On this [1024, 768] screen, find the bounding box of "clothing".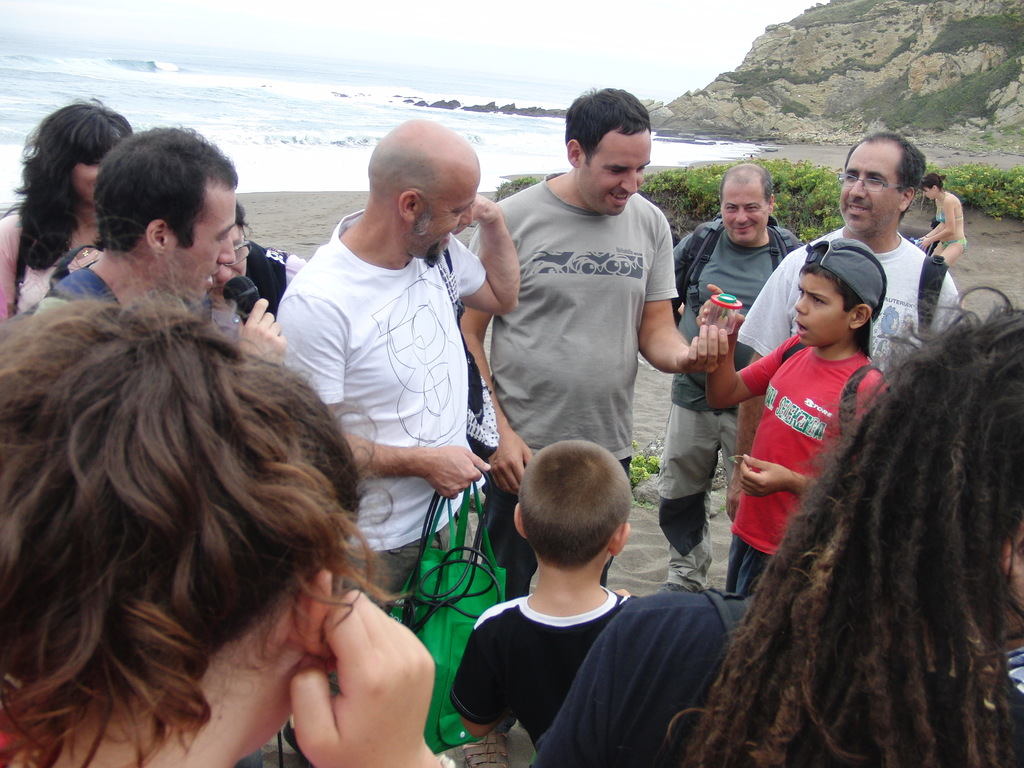
Bounding box: bbox=[182, 239, 301, 338].
